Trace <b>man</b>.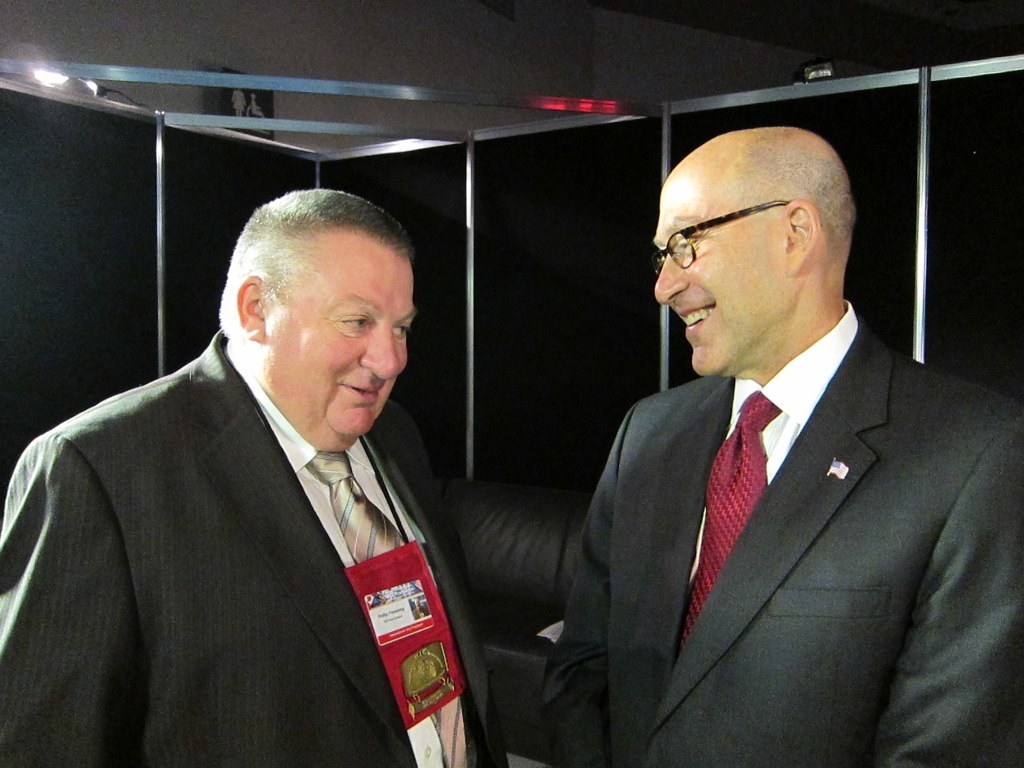
Traced to box=[18, 175, 516, 758].
